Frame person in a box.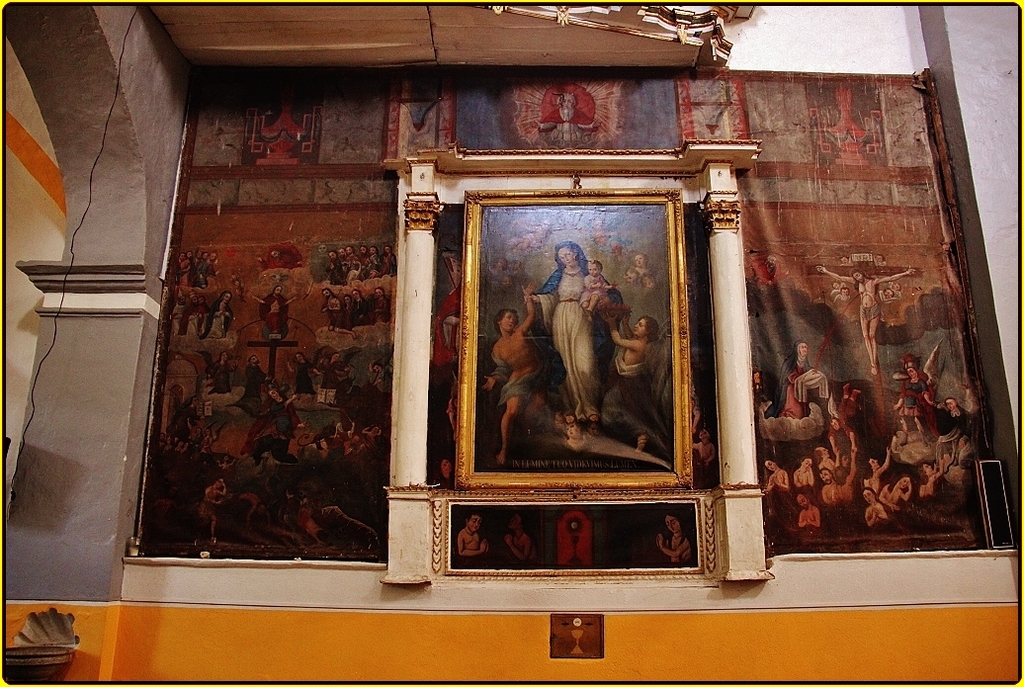
(288, 352, 316, 390).
